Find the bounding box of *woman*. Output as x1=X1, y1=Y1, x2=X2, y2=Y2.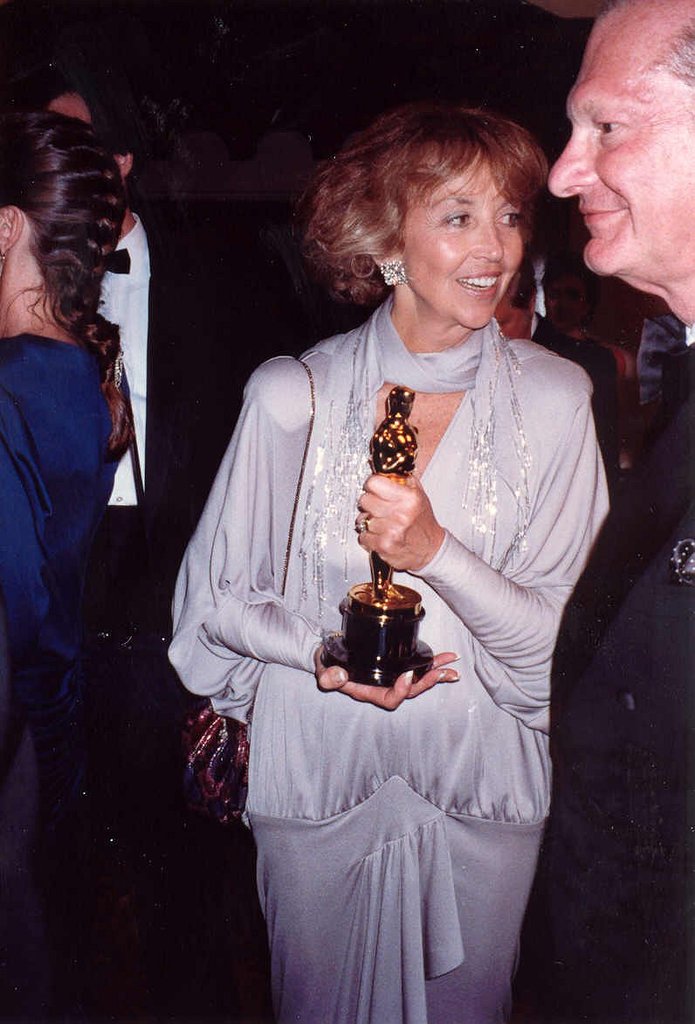
x1=0, y1=107, x2=137, y2=808.
